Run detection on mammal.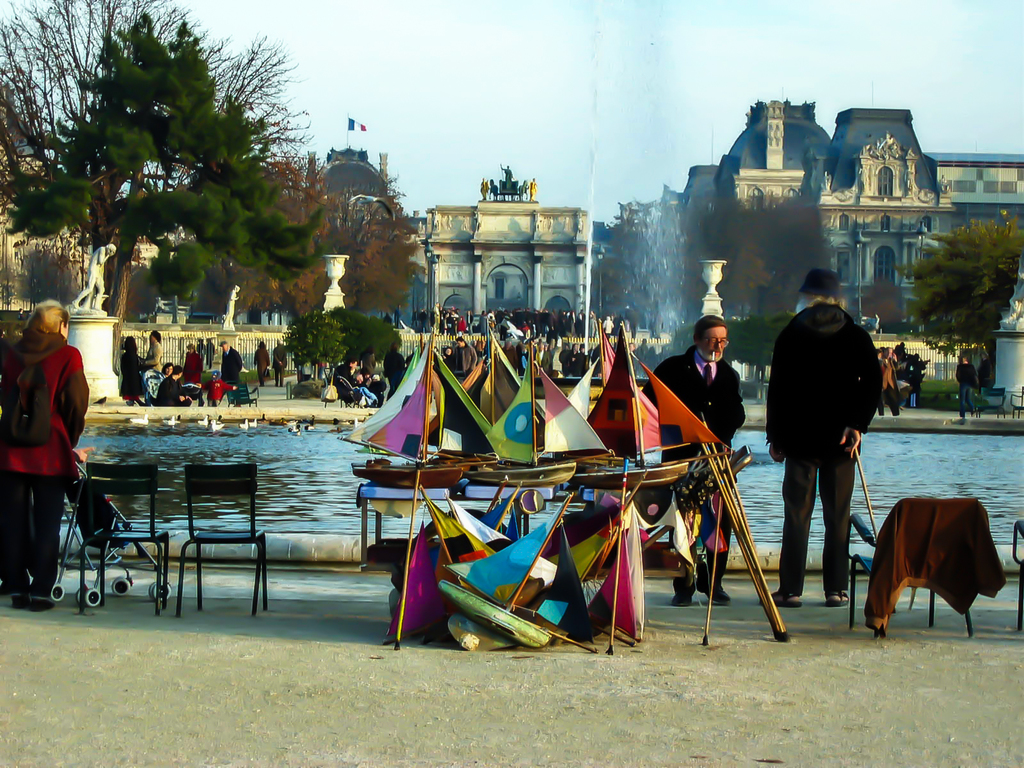
Result: x1=141 y1=328 x2=163 y2=373.
